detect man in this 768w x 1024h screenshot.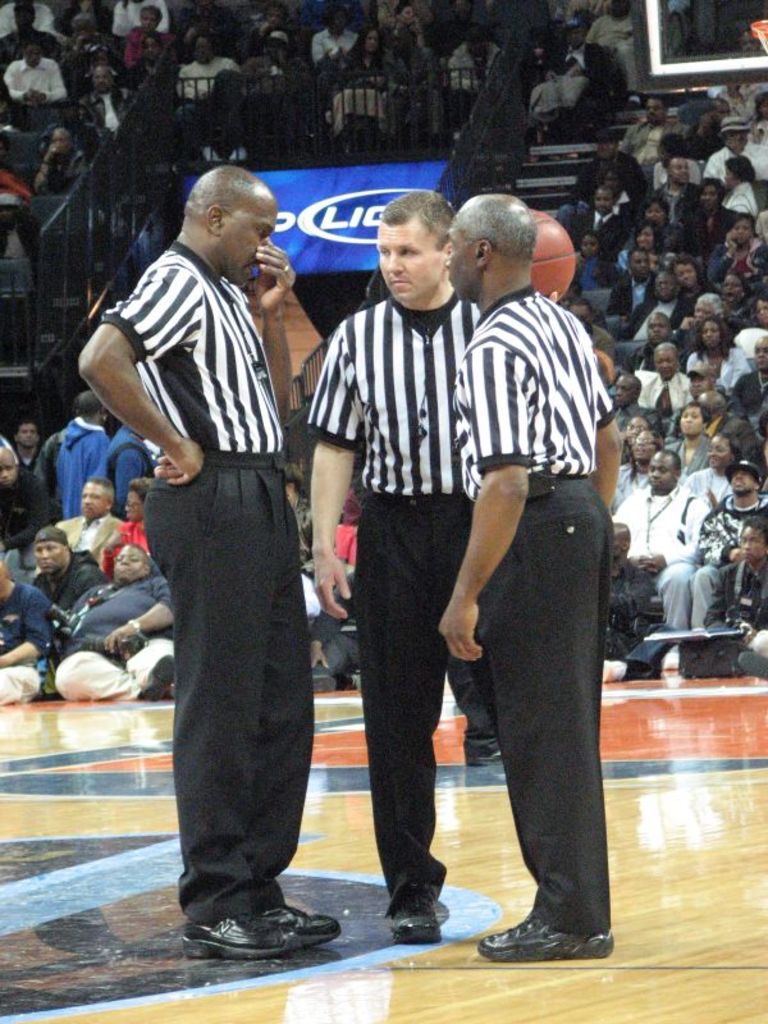
Detection: (x1=308, y1=189, x2=500, y2=942).
